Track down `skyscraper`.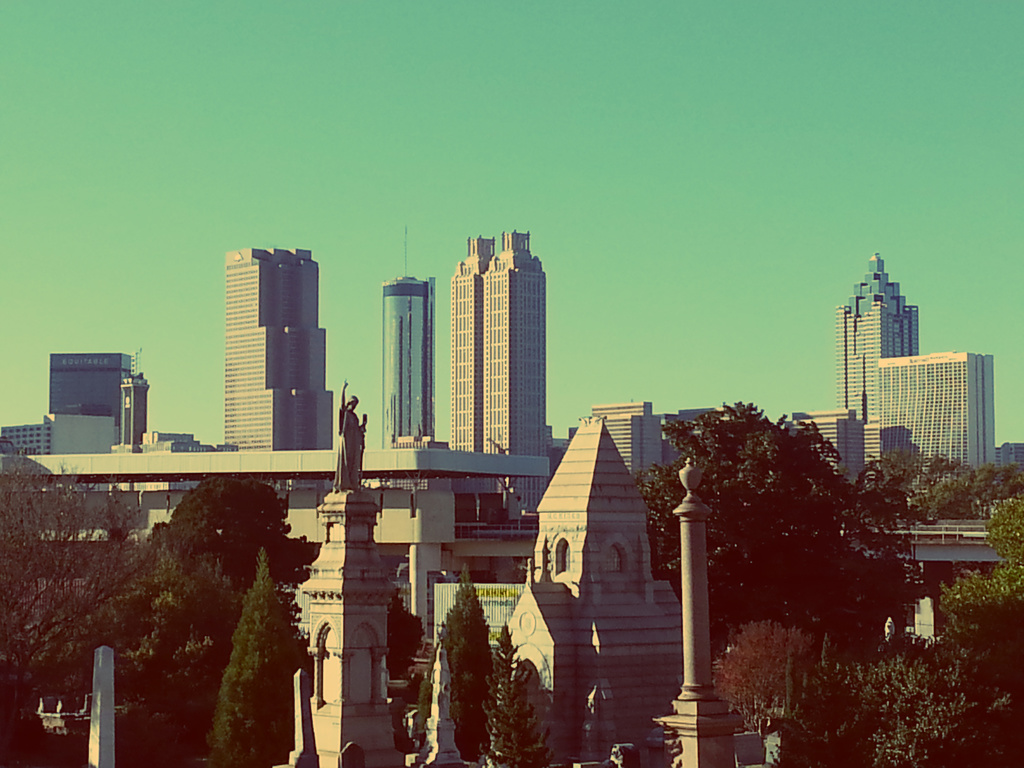
Tracked to Rect(877, 352, 998, 507).
